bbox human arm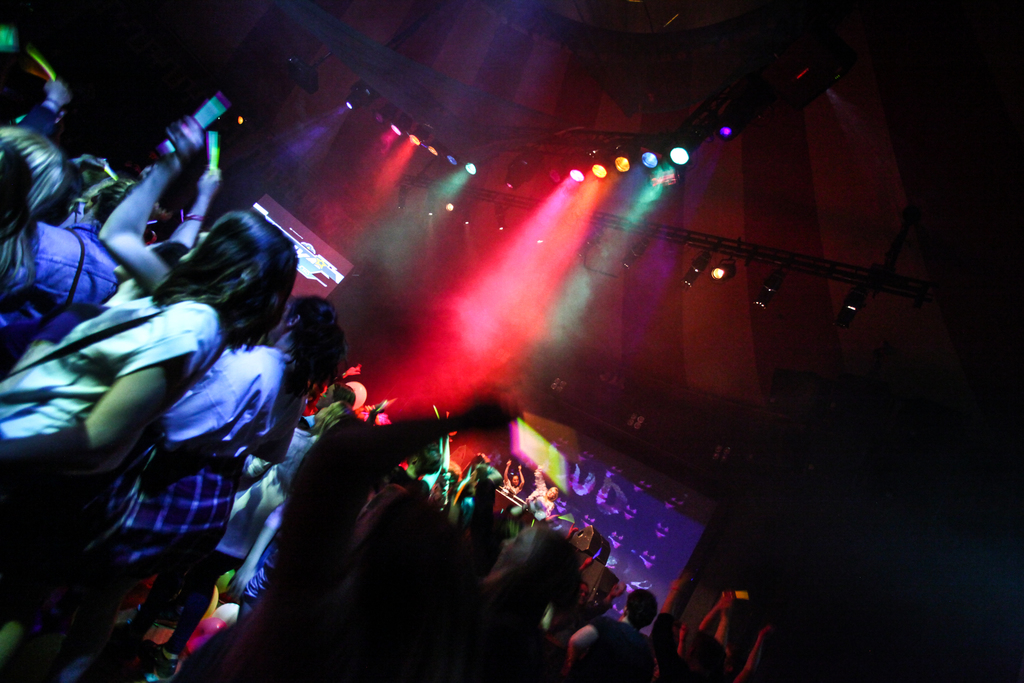
[692, 588, 733, 638]
